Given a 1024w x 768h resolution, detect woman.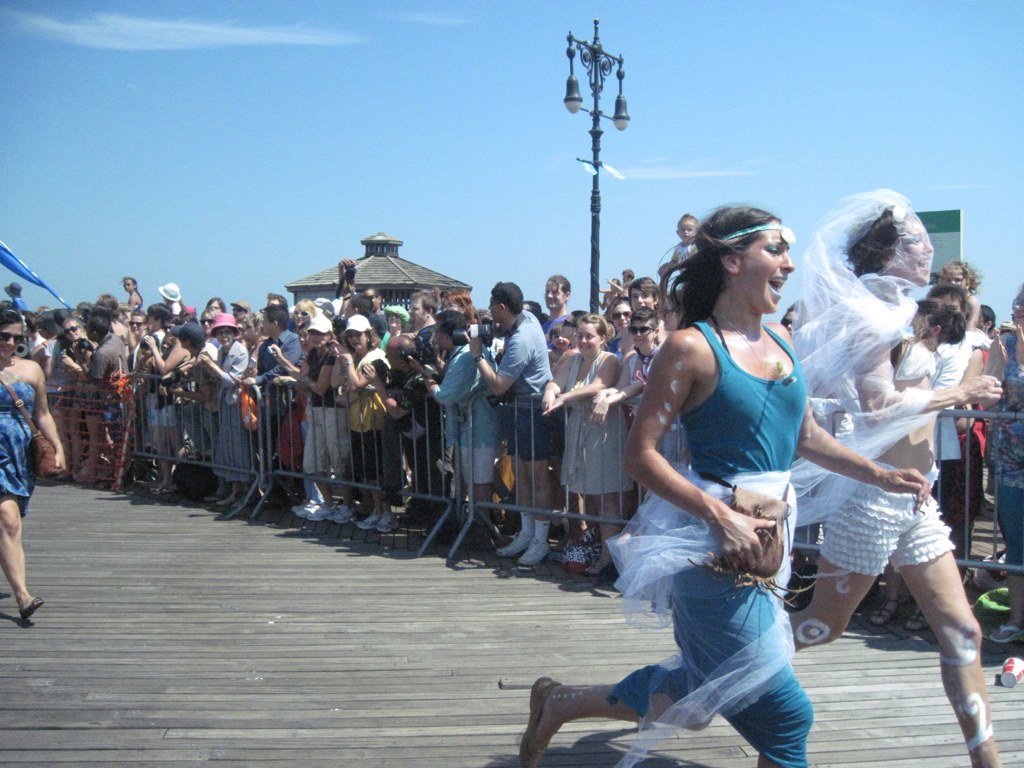
box=[511, 202, 934, 767].
